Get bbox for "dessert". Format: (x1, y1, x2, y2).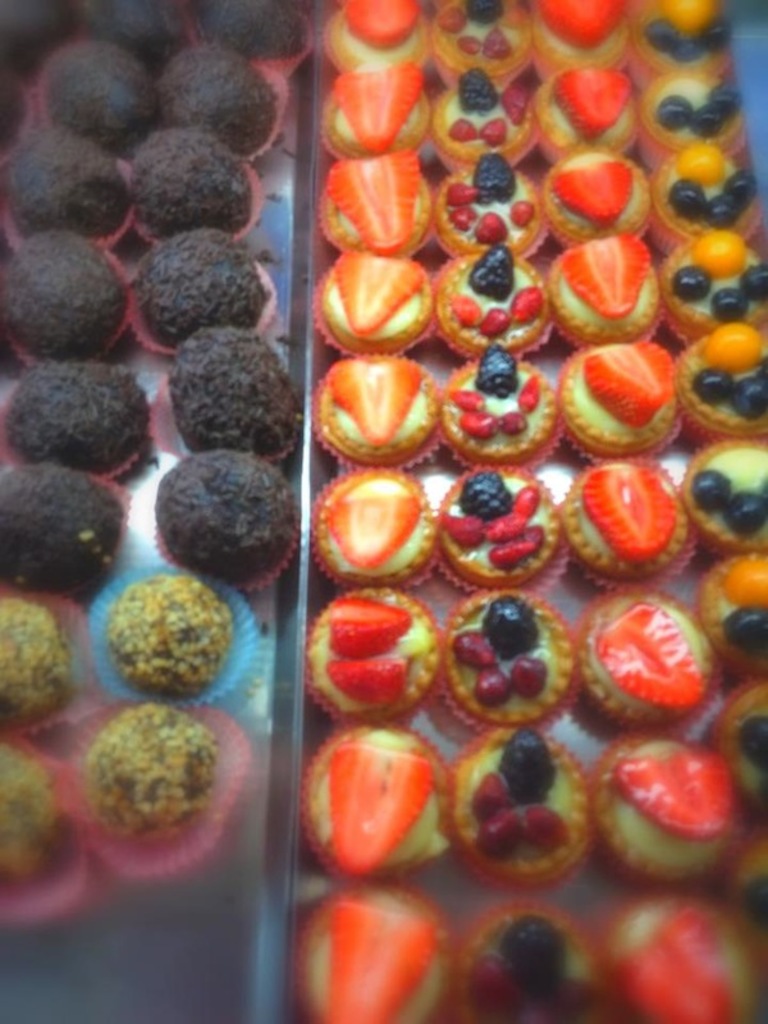
(172, 42, 264, 148).
